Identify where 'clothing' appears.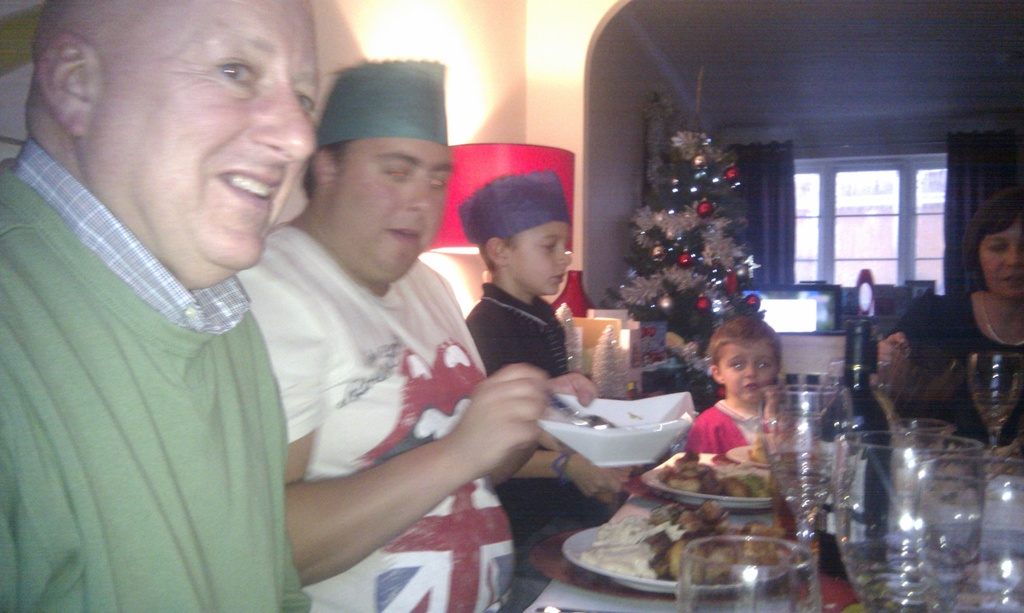
Appears at 819/378/968/532.
